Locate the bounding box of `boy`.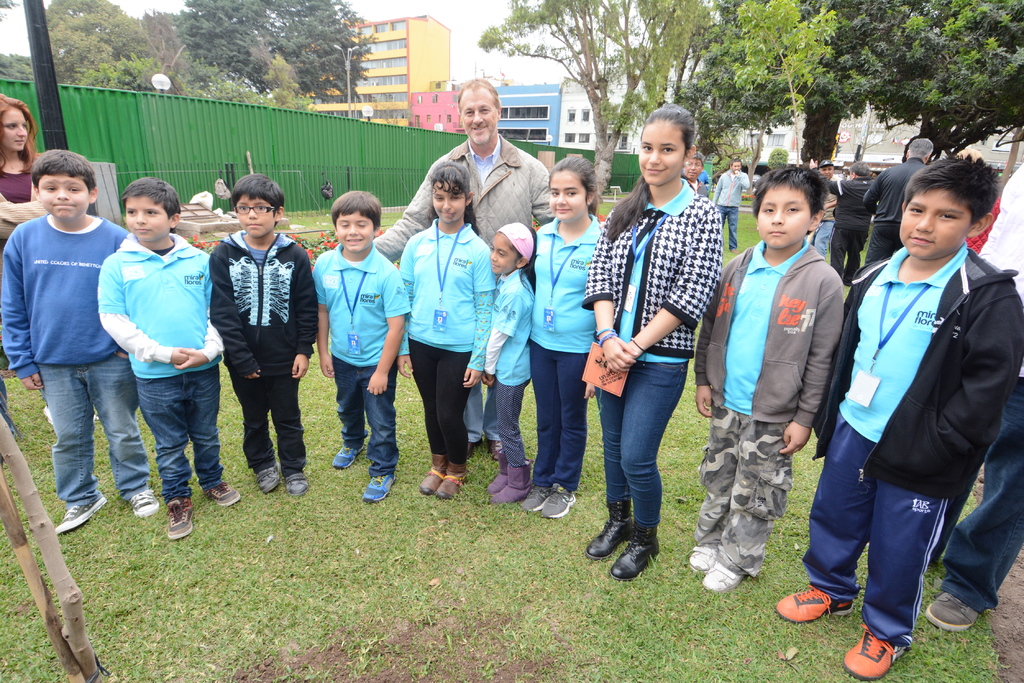
Bounding box: [90, 172, 223, 547].
